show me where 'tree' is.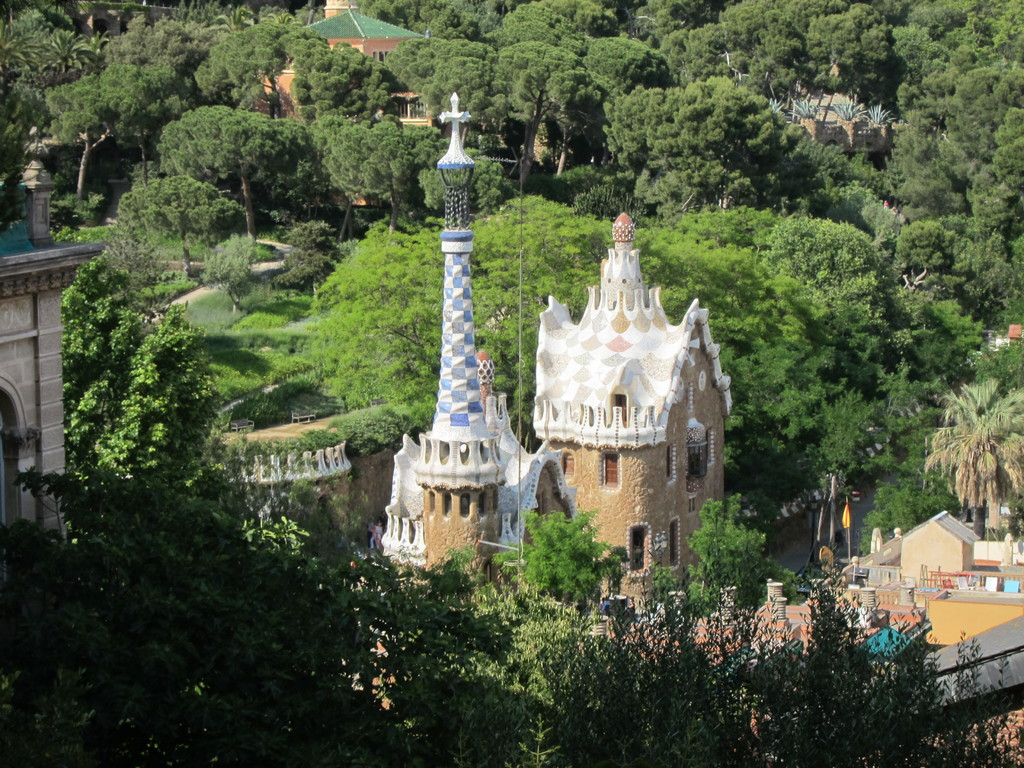
'tree' is at {"left": 525, "top": 0, "right": 620, "bottom": 37}.
